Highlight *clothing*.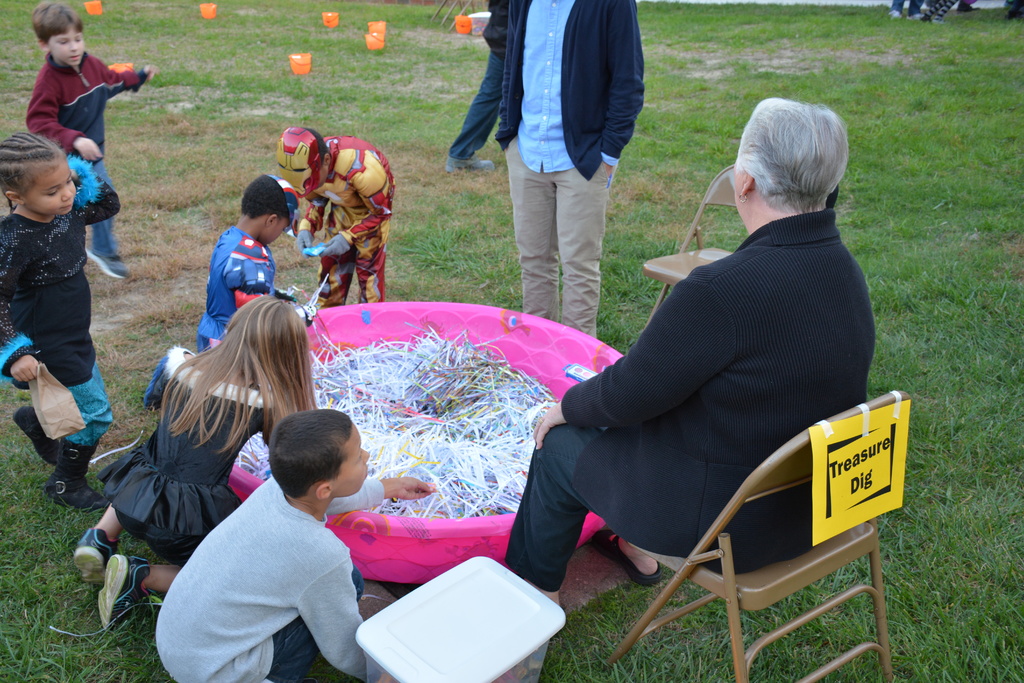
Highlighted region: x1=447 y1=0 x2=650 y2=323.
